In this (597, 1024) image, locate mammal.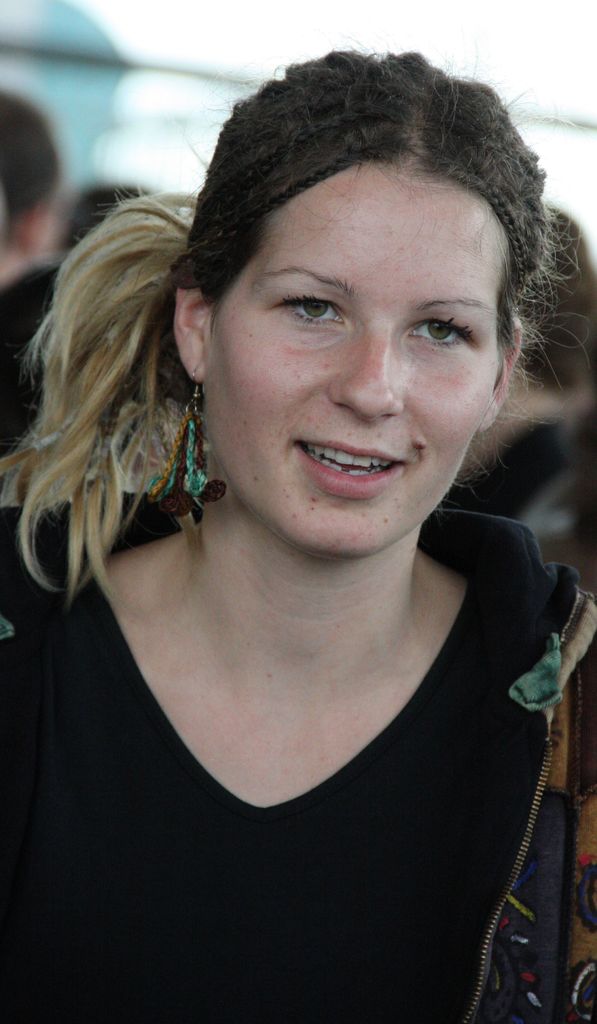
Bounding box: BBox(69, 175, 137, 250).
